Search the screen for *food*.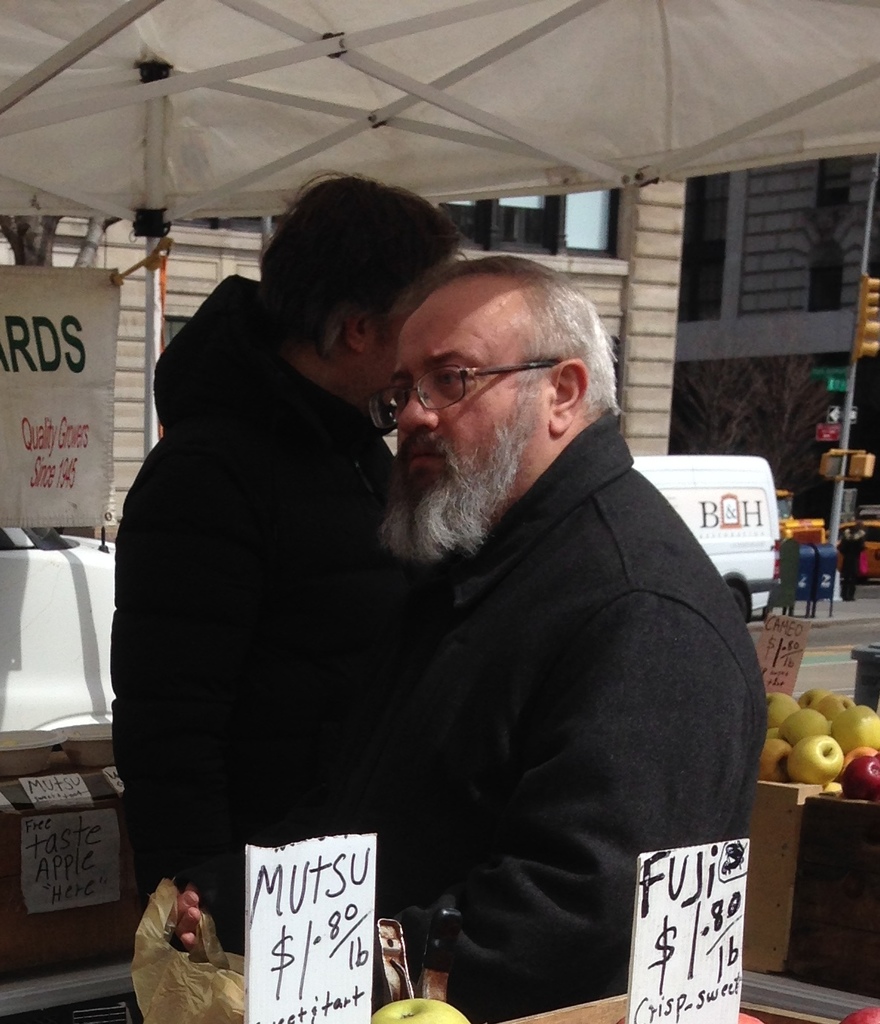
Found at x1=787 y1=738 x2=842 y2=781.
